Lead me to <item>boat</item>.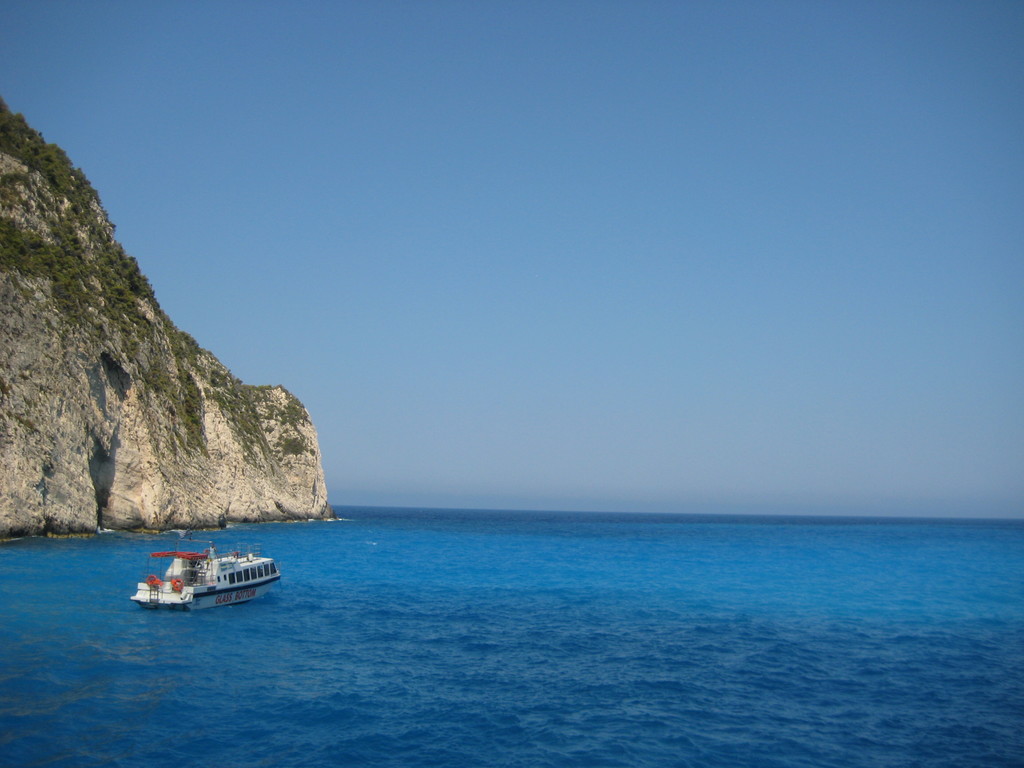
Lead to x1=128 y1=538 x2=280 y2=621.
